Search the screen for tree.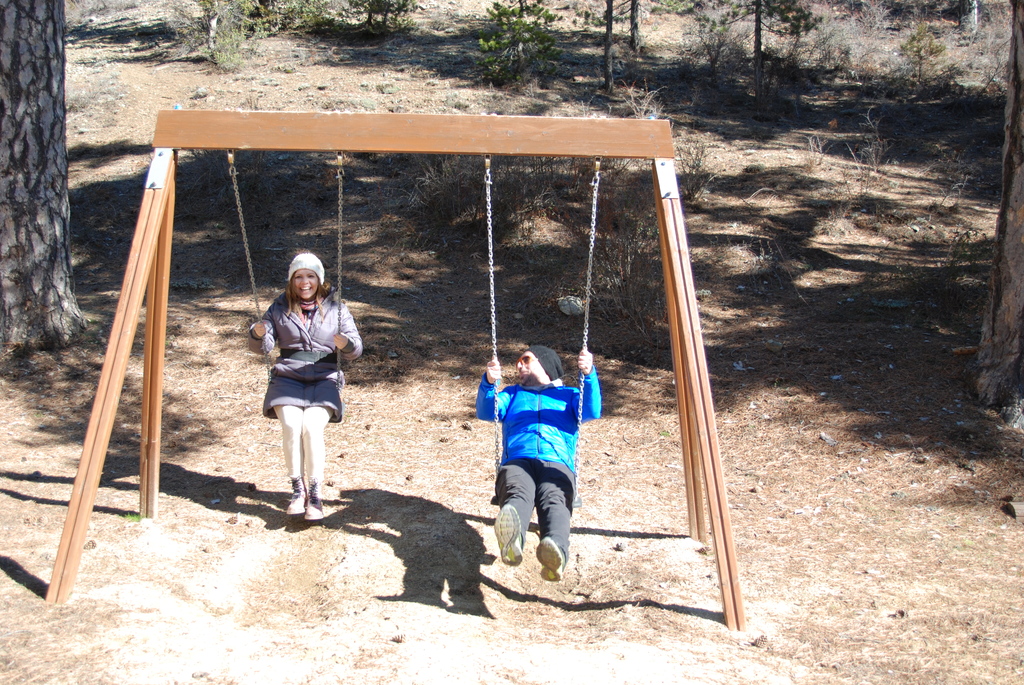
Found at detection(602, 0, 612, 91).
